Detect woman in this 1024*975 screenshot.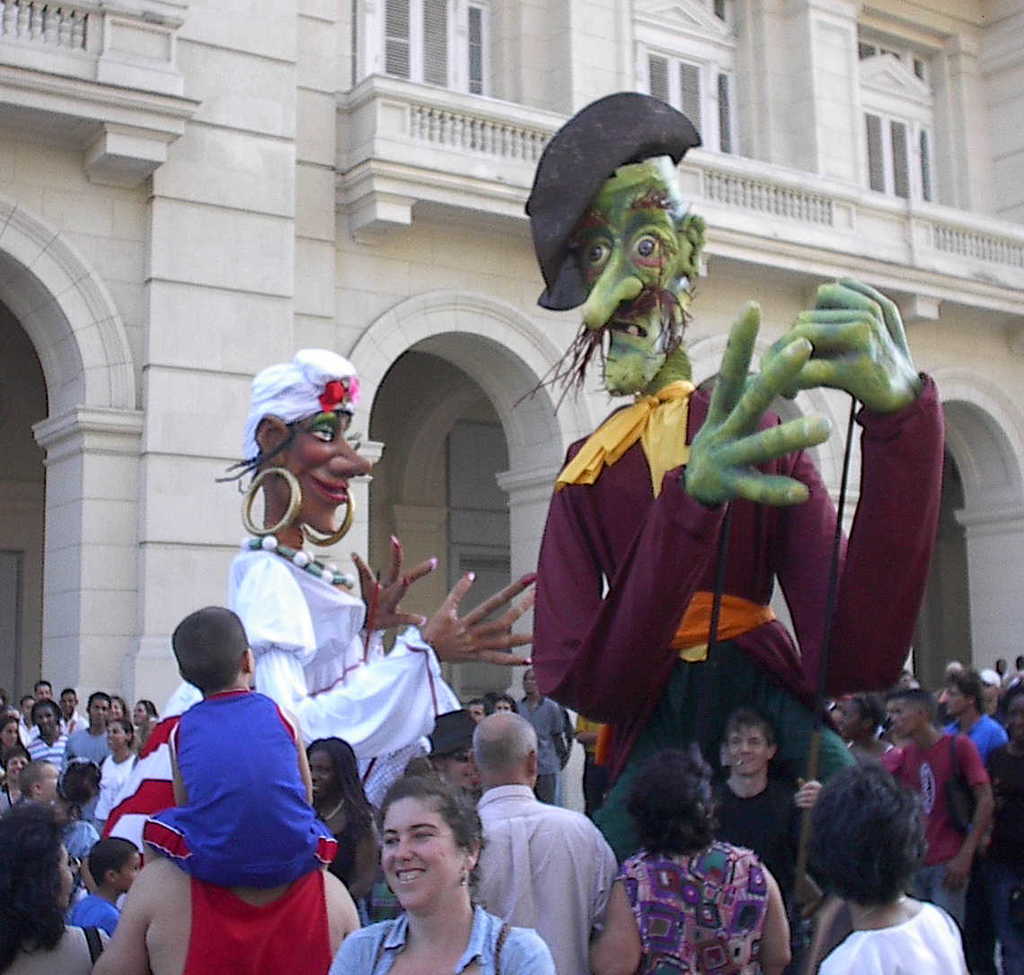
Detection: [left=0, top=713, right=35, bottom=770].
